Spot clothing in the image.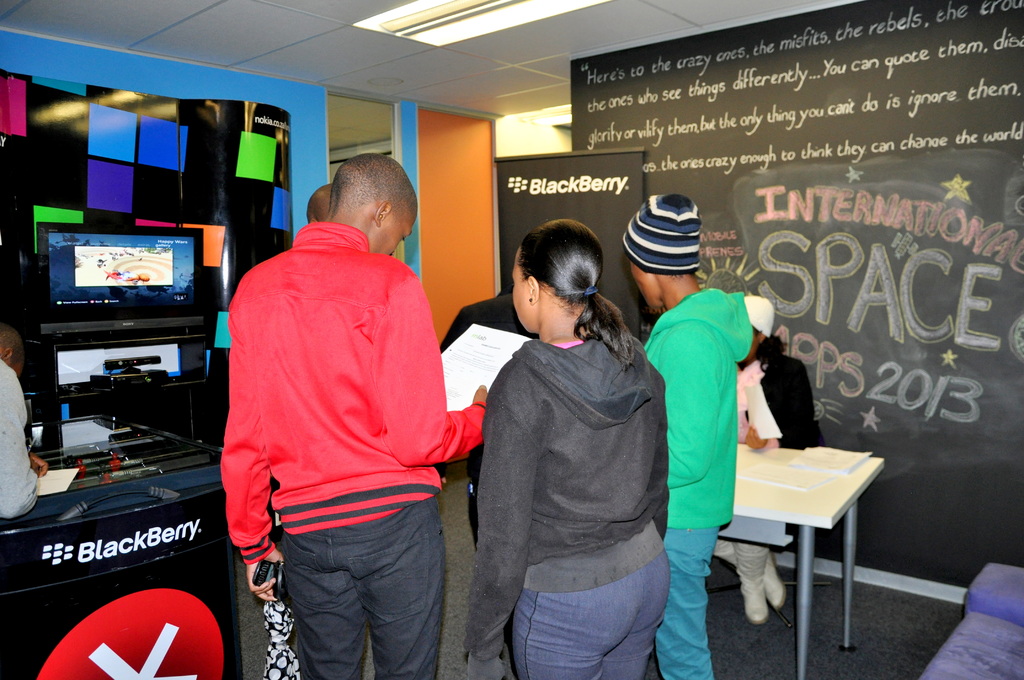
clothing found at [463,338,670,679].
